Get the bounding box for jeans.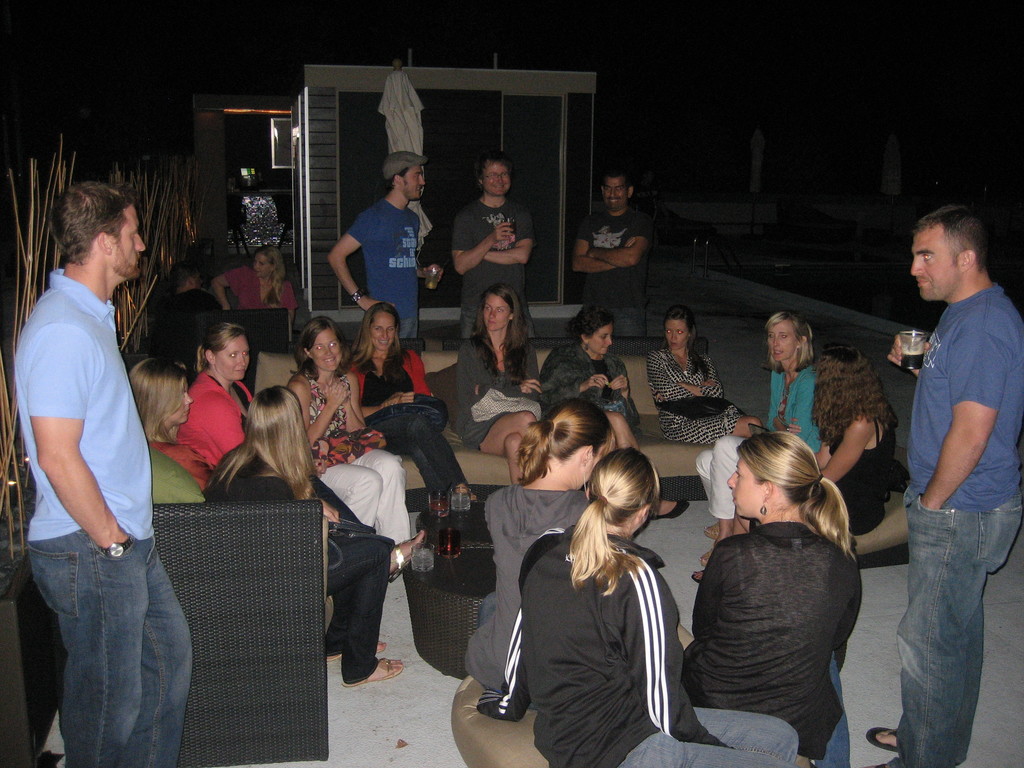
(396,313,419,342).
